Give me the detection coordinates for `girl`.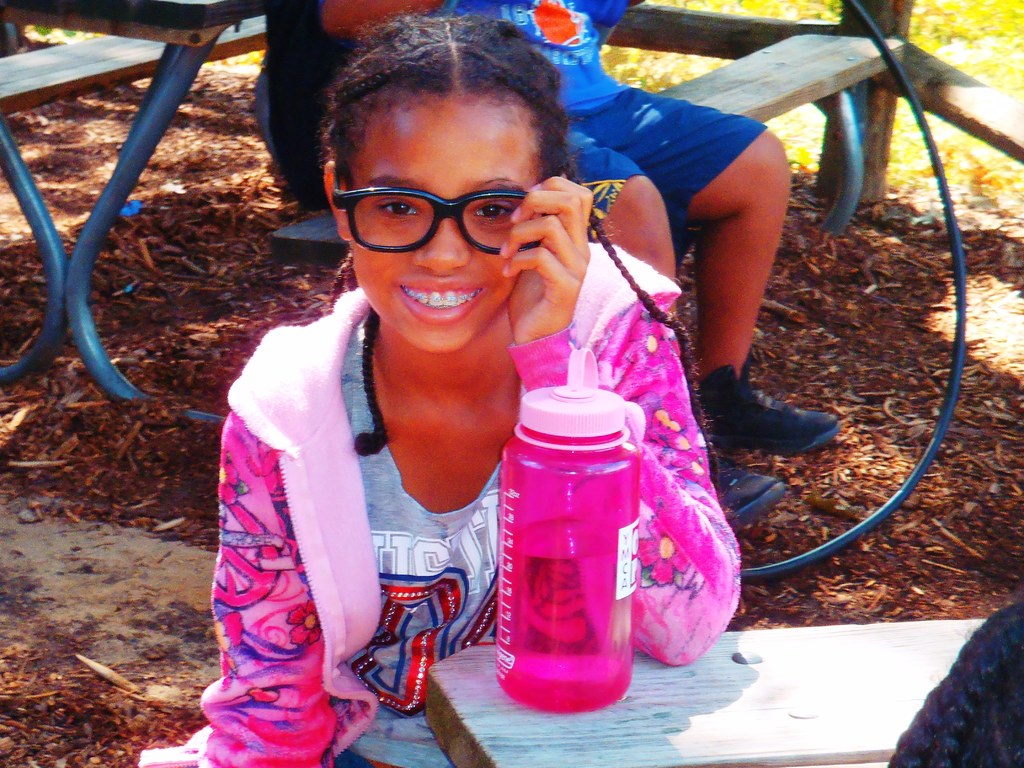
<box>137,3,737,767</box>.
